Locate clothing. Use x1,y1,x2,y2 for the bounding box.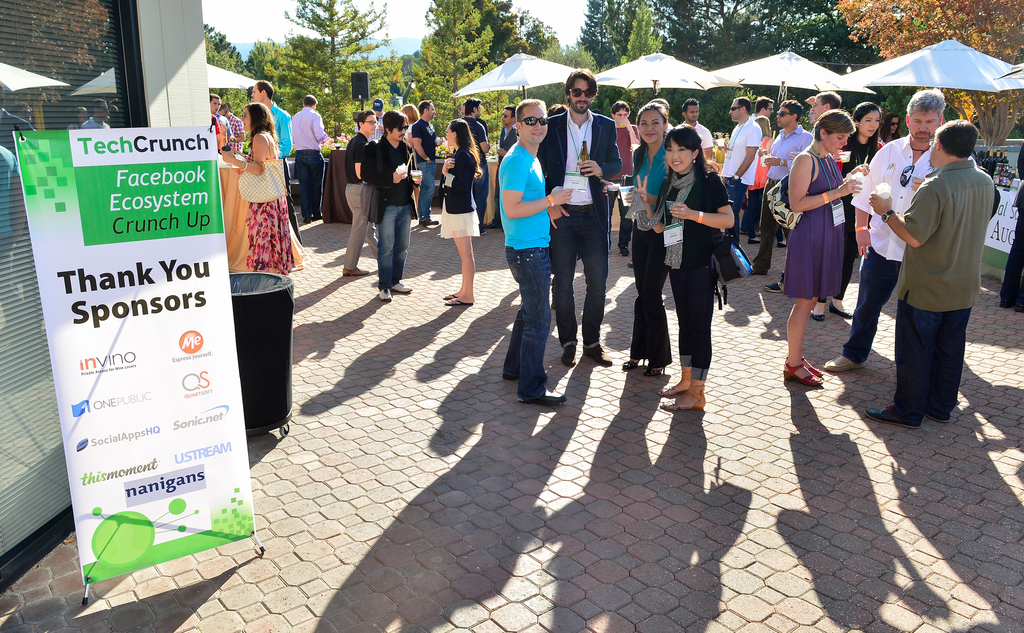
652,161,731,374.
